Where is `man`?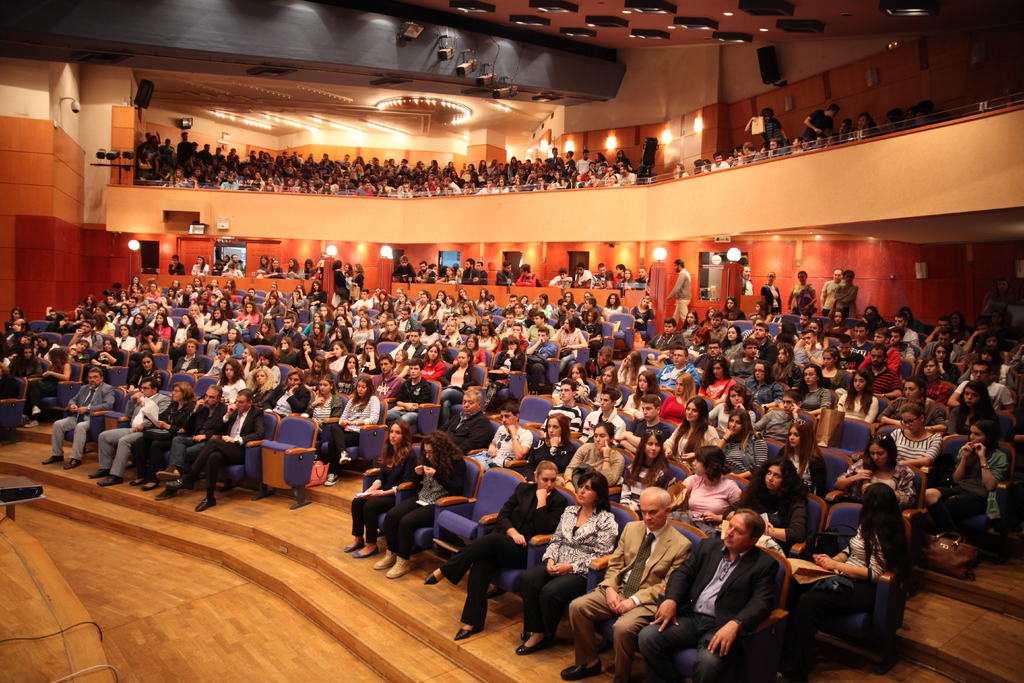
[left=39, top=370, right=114, bottom=467].
